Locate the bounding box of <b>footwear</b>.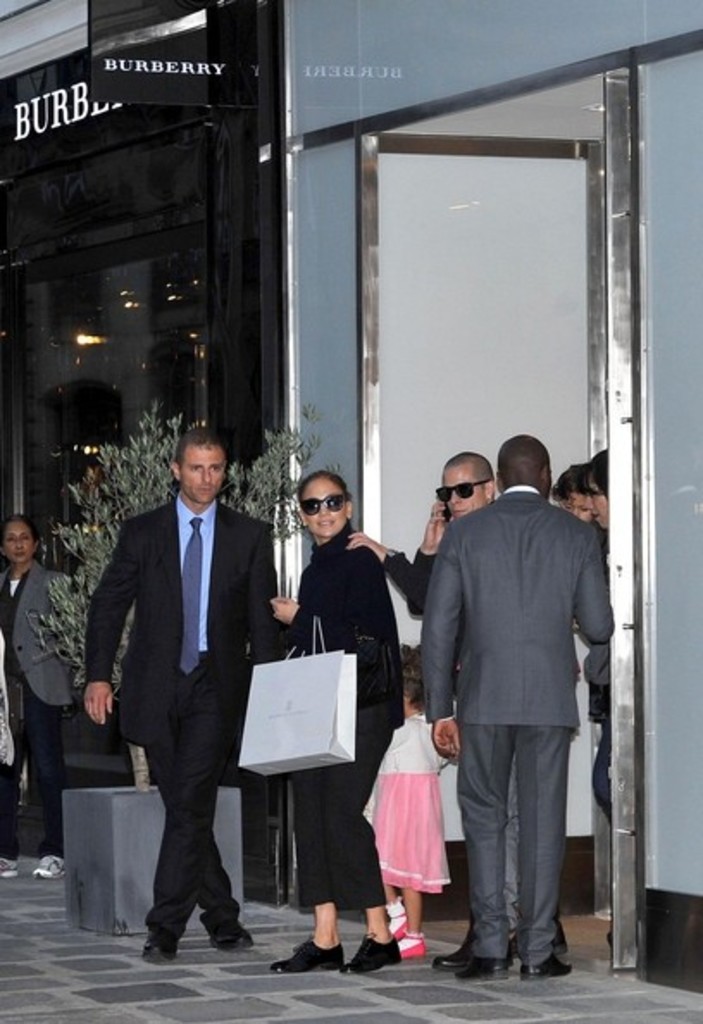
Bounding box: <bbox>524, 967, 565, 979</bbox>.
